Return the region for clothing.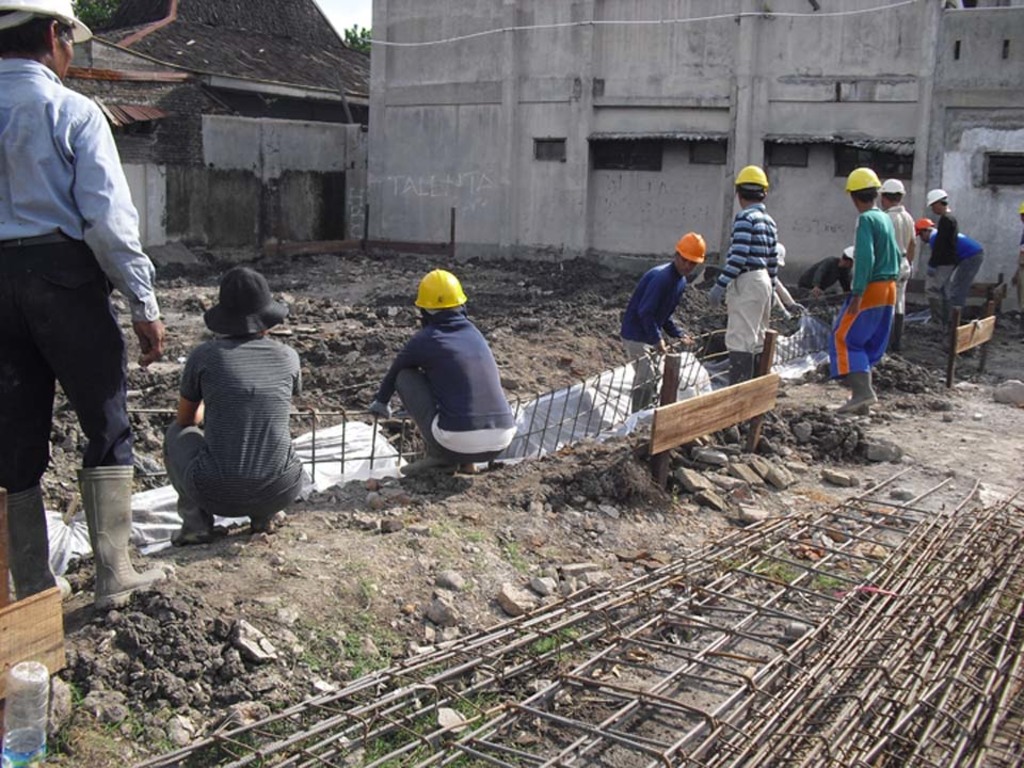
BBox(929, 207, 966, 318).
